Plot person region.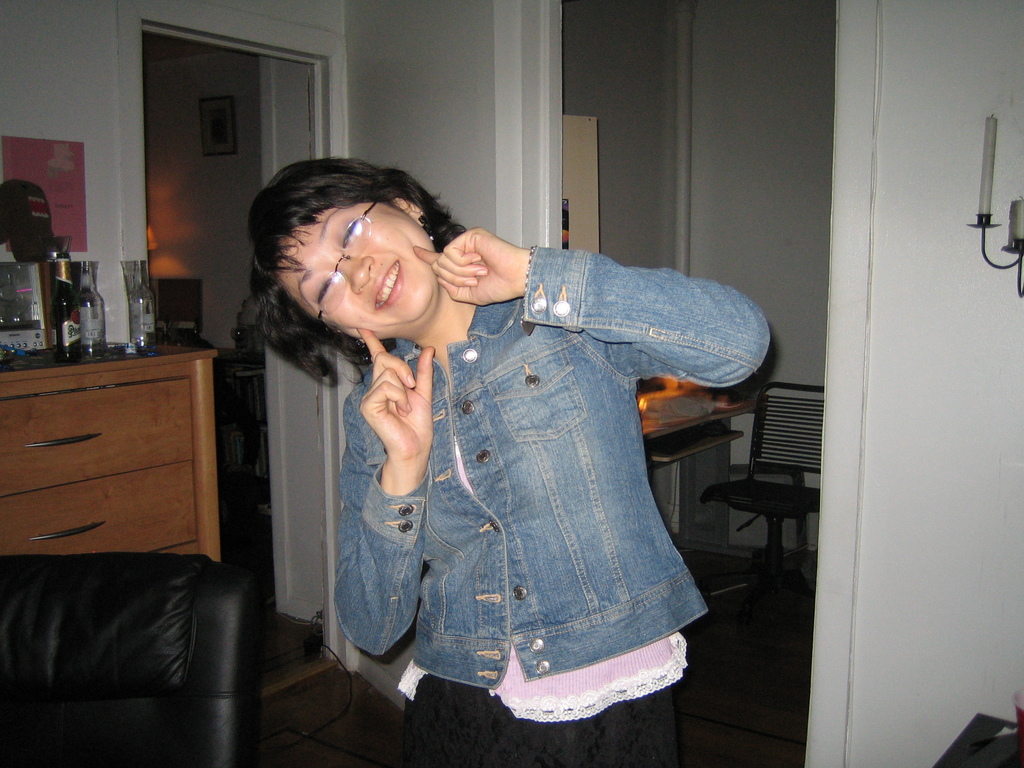
Plotted at x1=248 y1=157 x2=772 y2=767.
